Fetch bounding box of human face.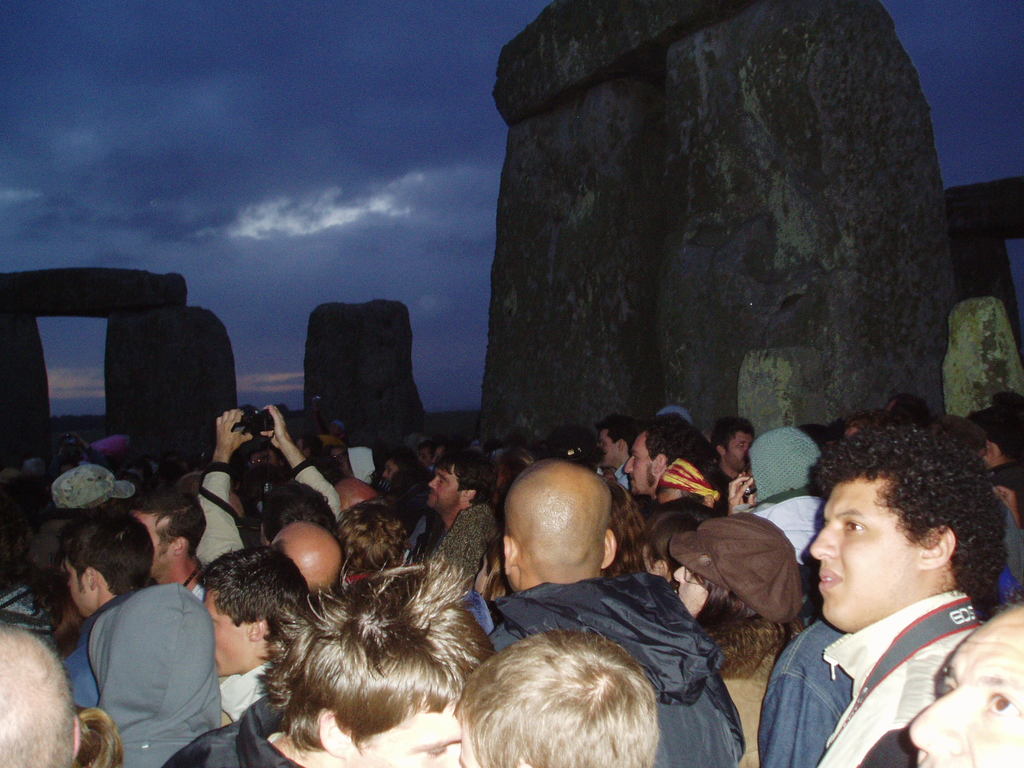
Bbox: bbox(671, 566, 710, 616).
